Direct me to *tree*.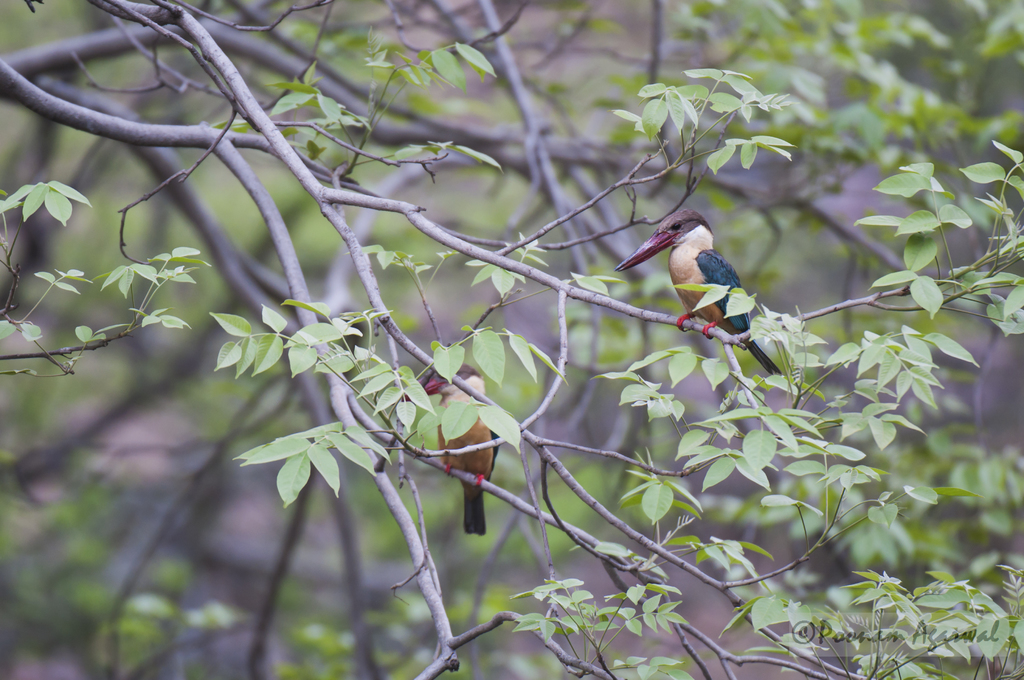
Direction: (0,0,1023,679).
